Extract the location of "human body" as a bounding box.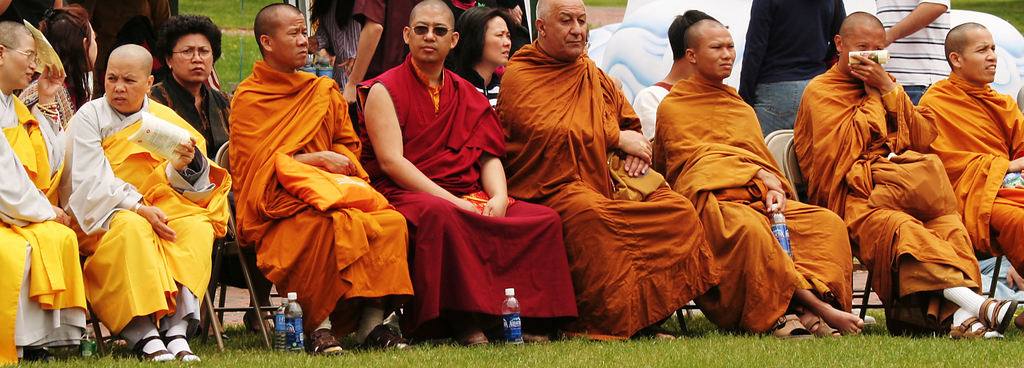
<region>918, 15, 1023, 291</region>.
